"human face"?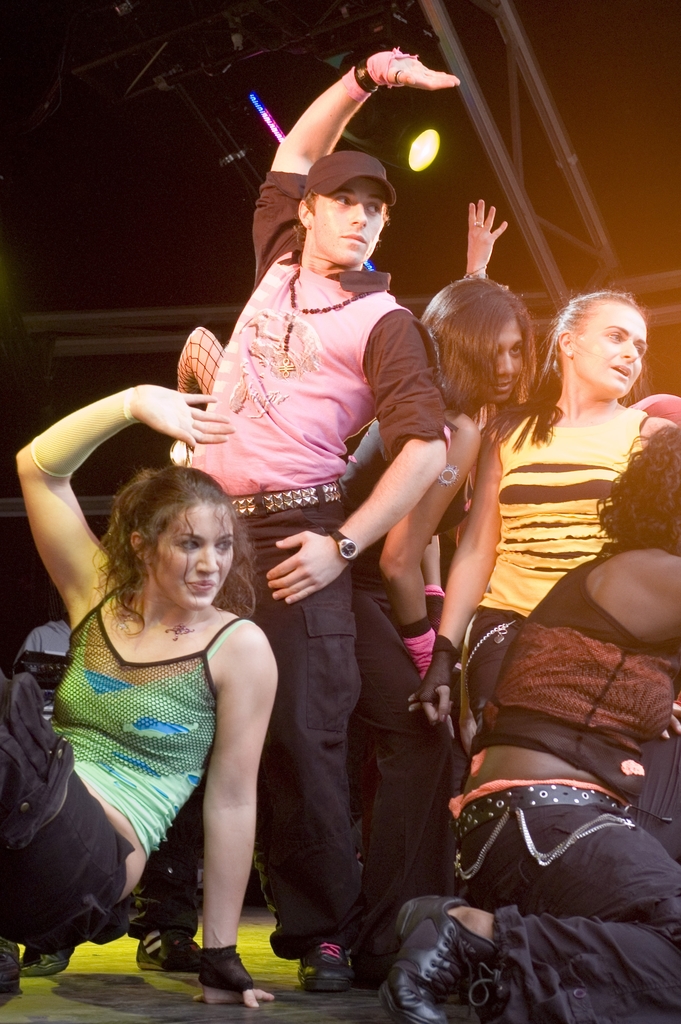
[x1=577, y1=304, x2=647, y2=400]
